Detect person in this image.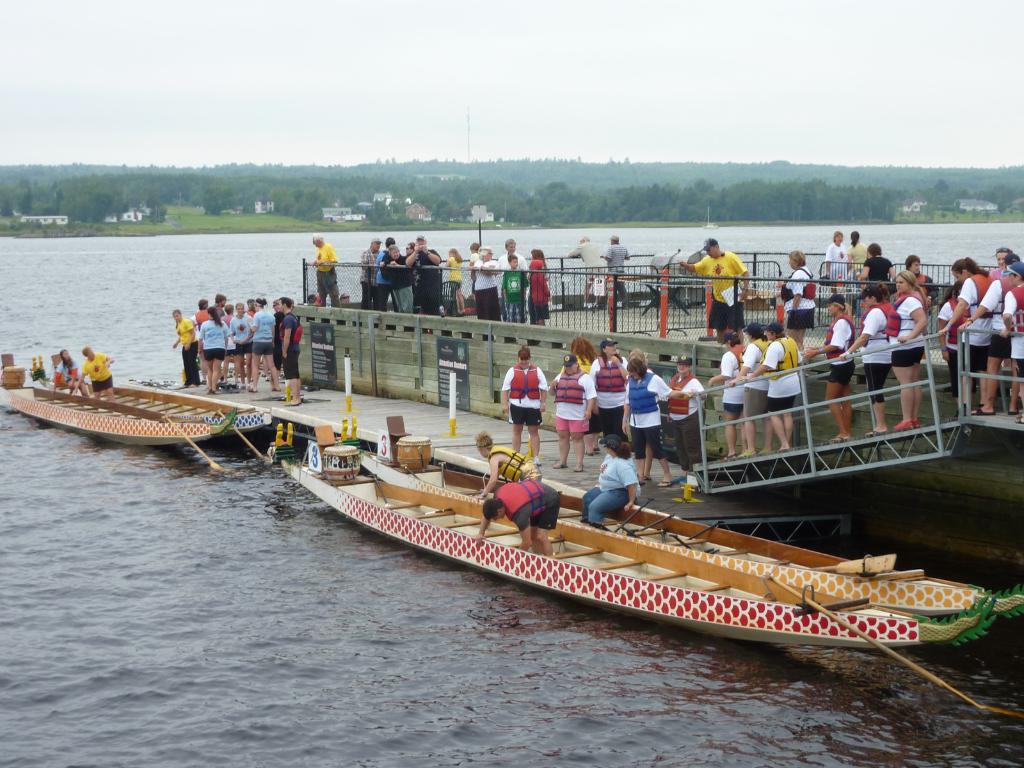
Detection: l=610, t=237, r=634, b=307.
